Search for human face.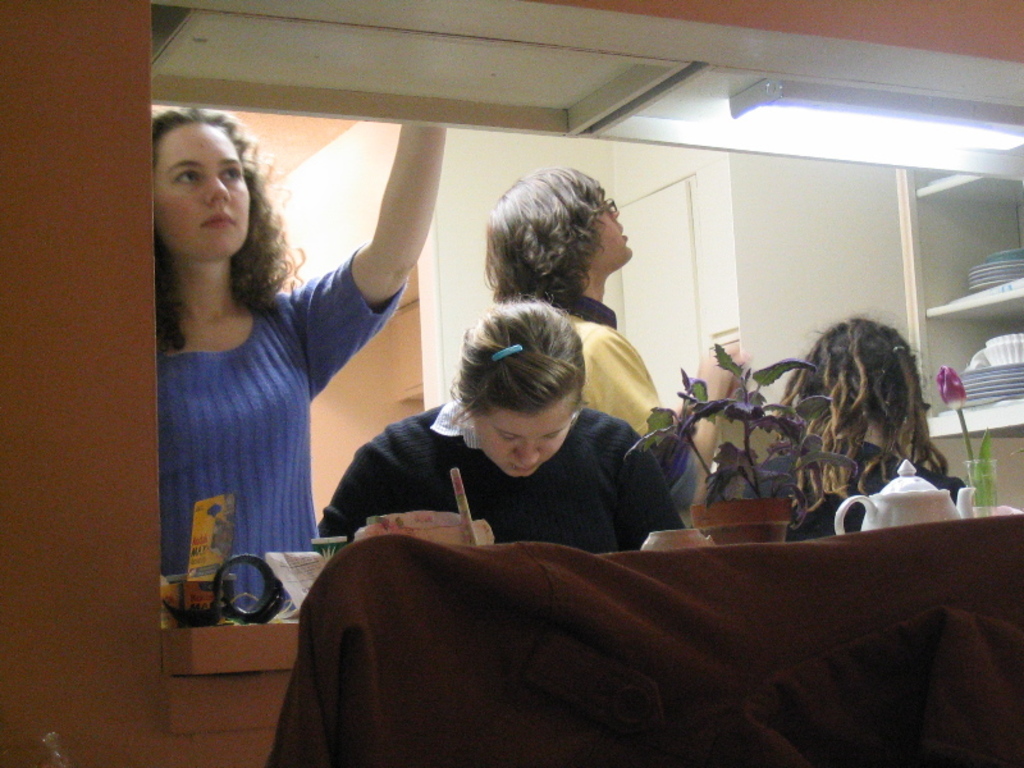
Found at rect(477, 406, 567, 476).
